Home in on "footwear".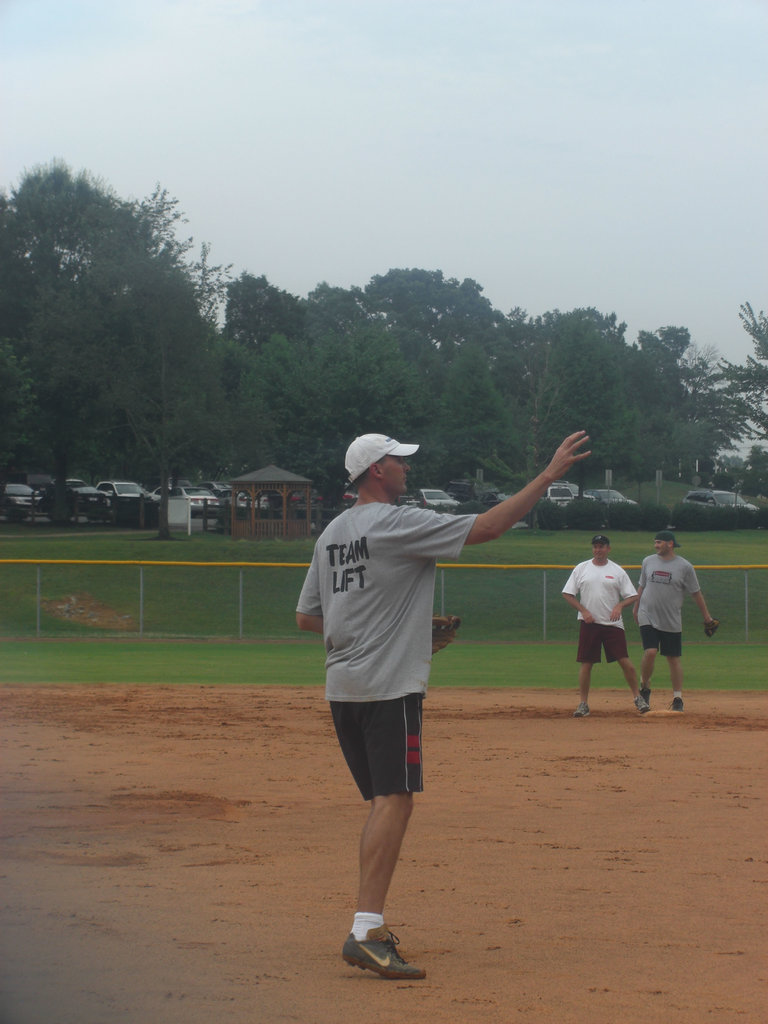
Homed in at BBox(630, 697, 655, 714).
